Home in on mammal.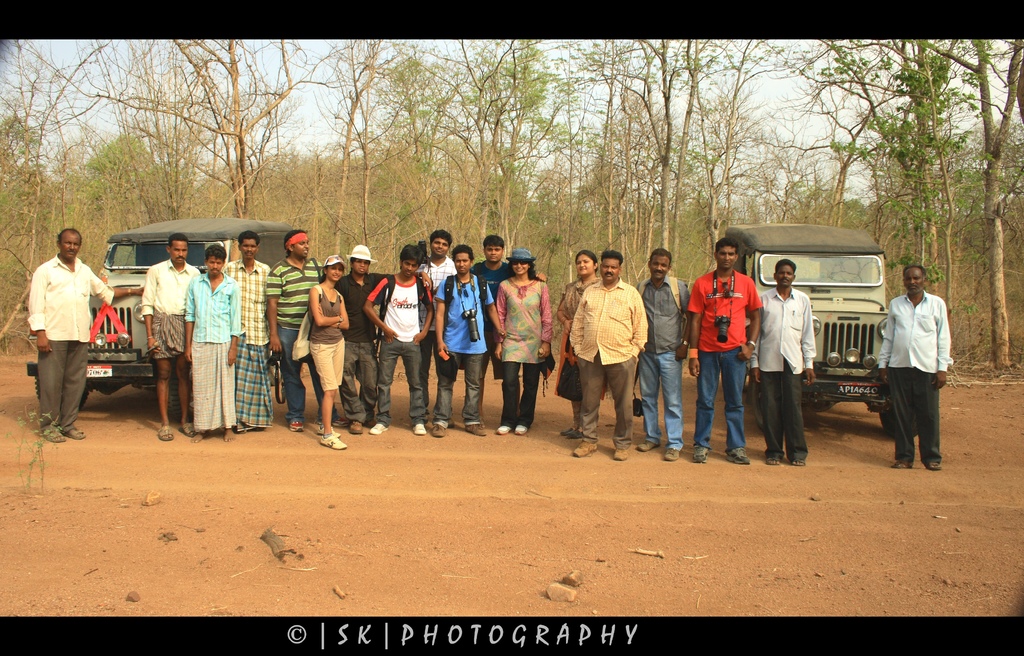
Homed in at <box>141,236,200,440</box>.
